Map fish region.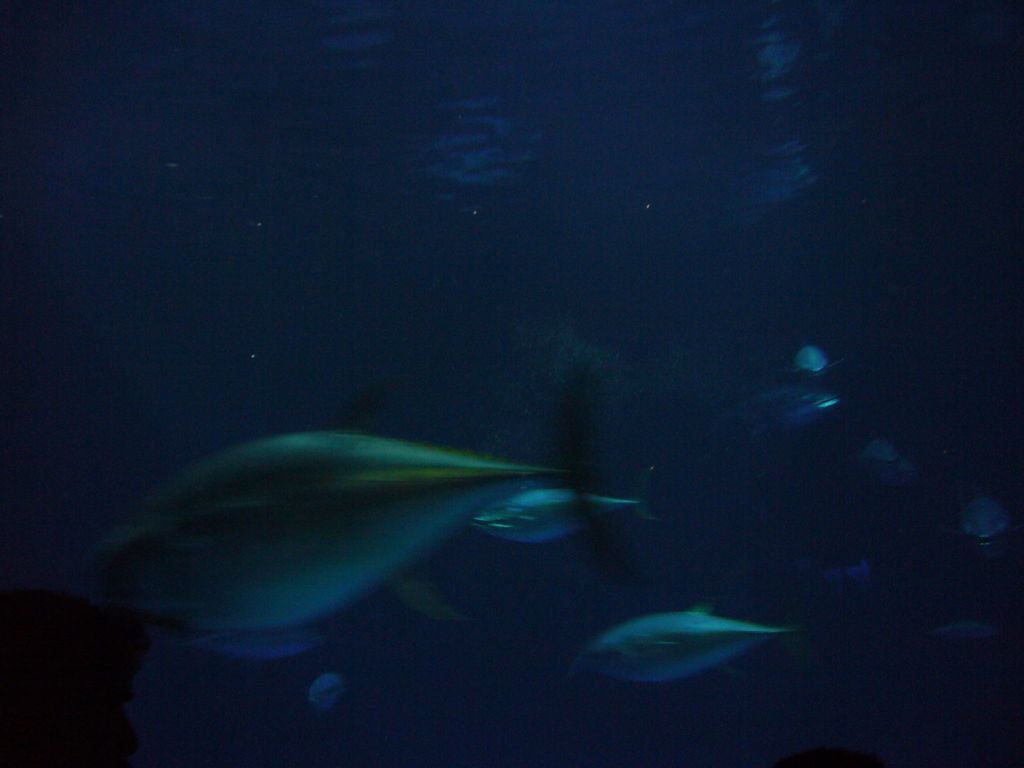
Mapped to <region>310, 669, 346, 712</region>.
